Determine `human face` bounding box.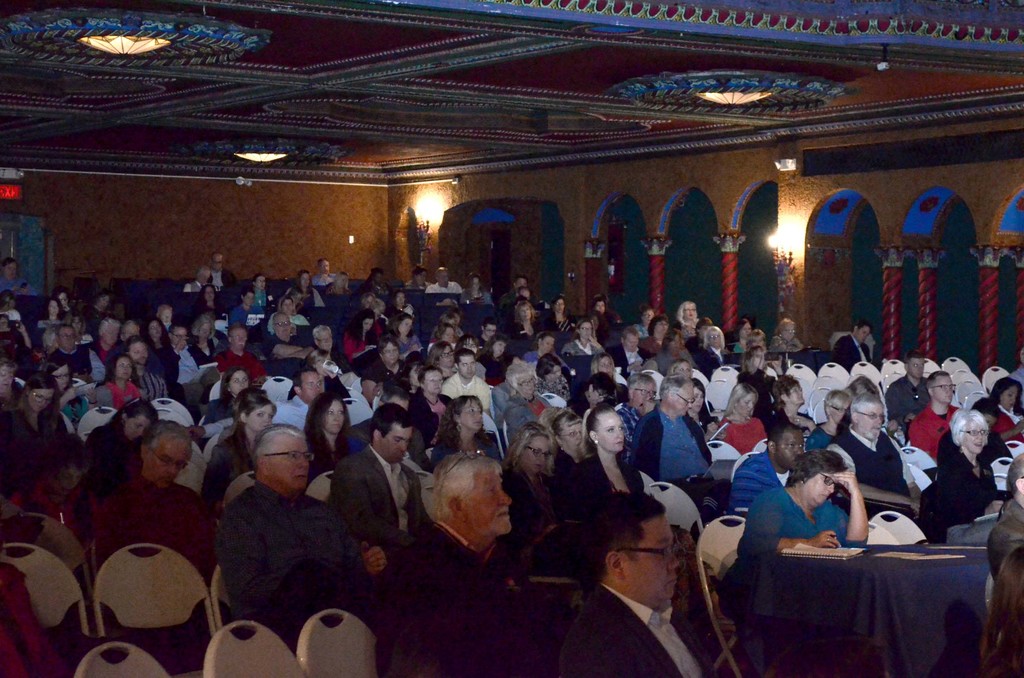
Determined: (961,422,986,454).
